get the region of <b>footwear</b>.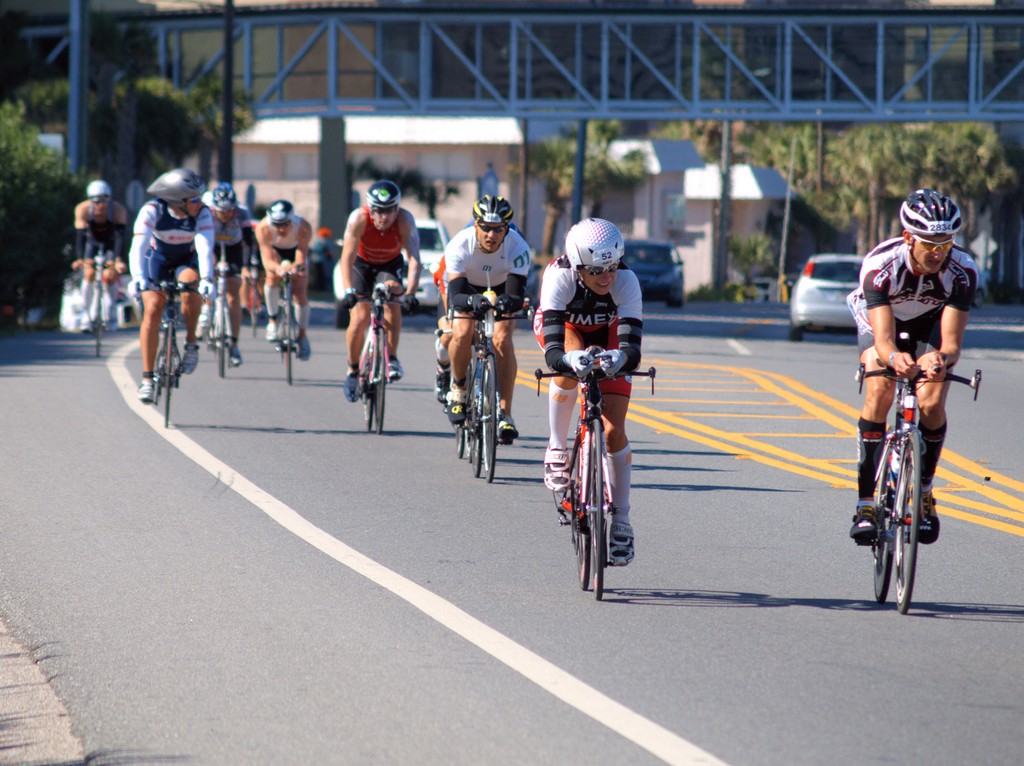
pyautogui.locateOnScreen(916, 495, 940, 546).
